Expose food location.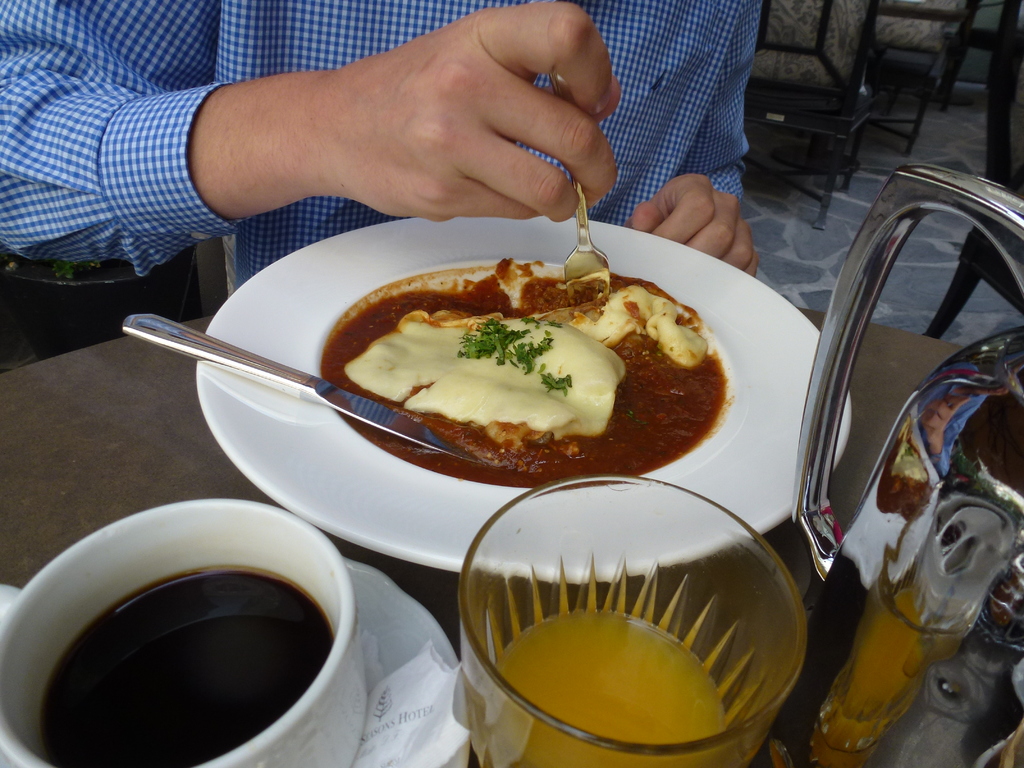
Exposed at <box>319,237,676,492</box>.
